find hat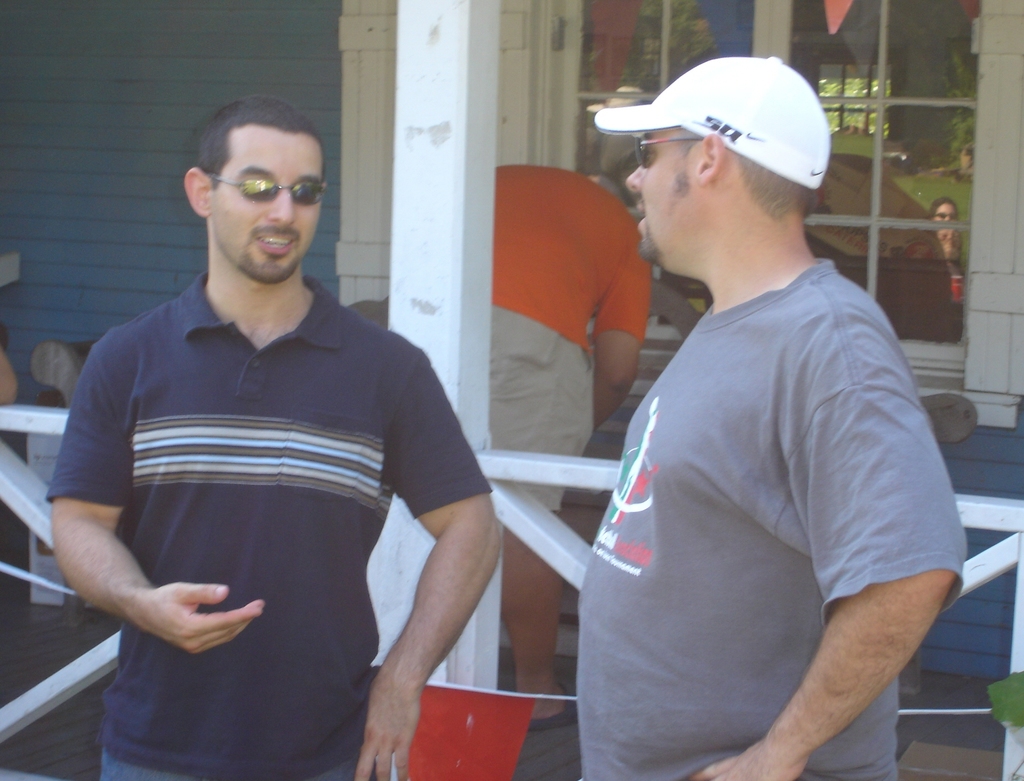
region(592, 54, 831, 188)
